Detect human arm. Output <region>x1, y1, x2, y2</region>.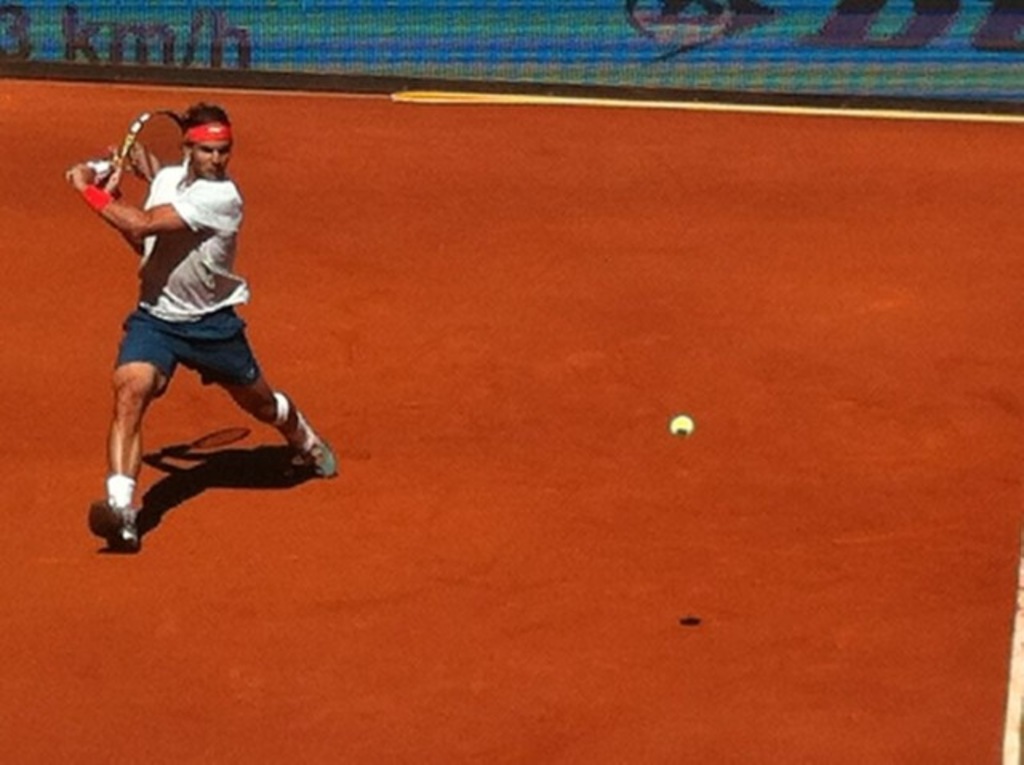
<region>61, 166, 237, 230</region>.
